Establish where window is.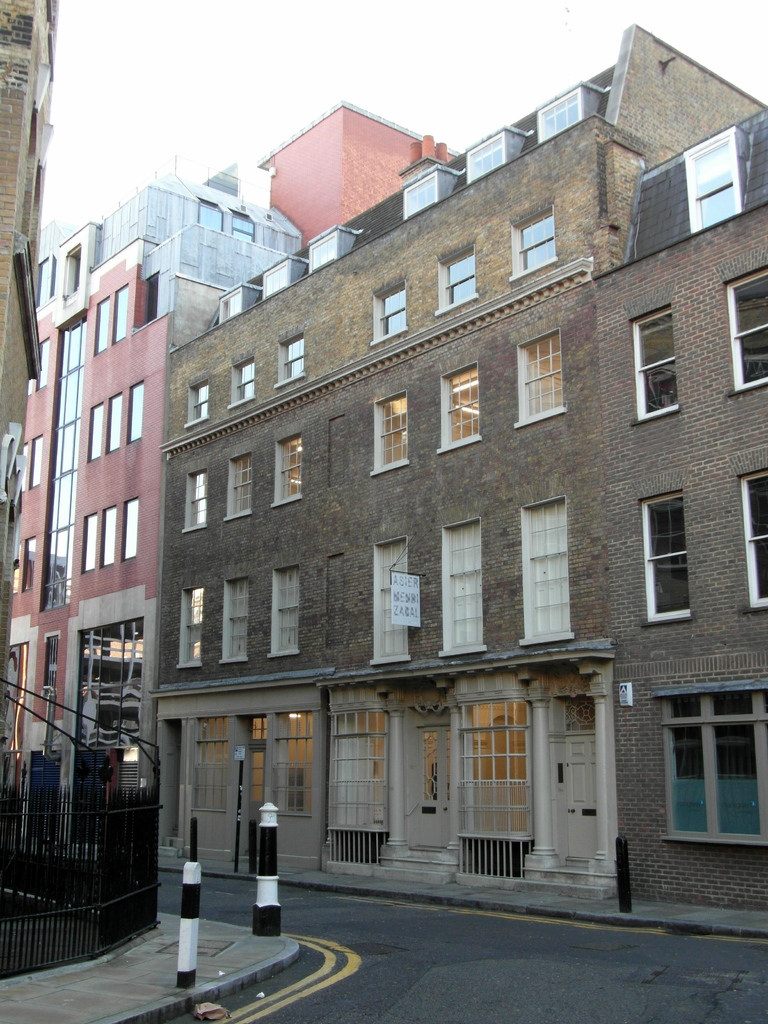
Established at 630 307 679 424.
